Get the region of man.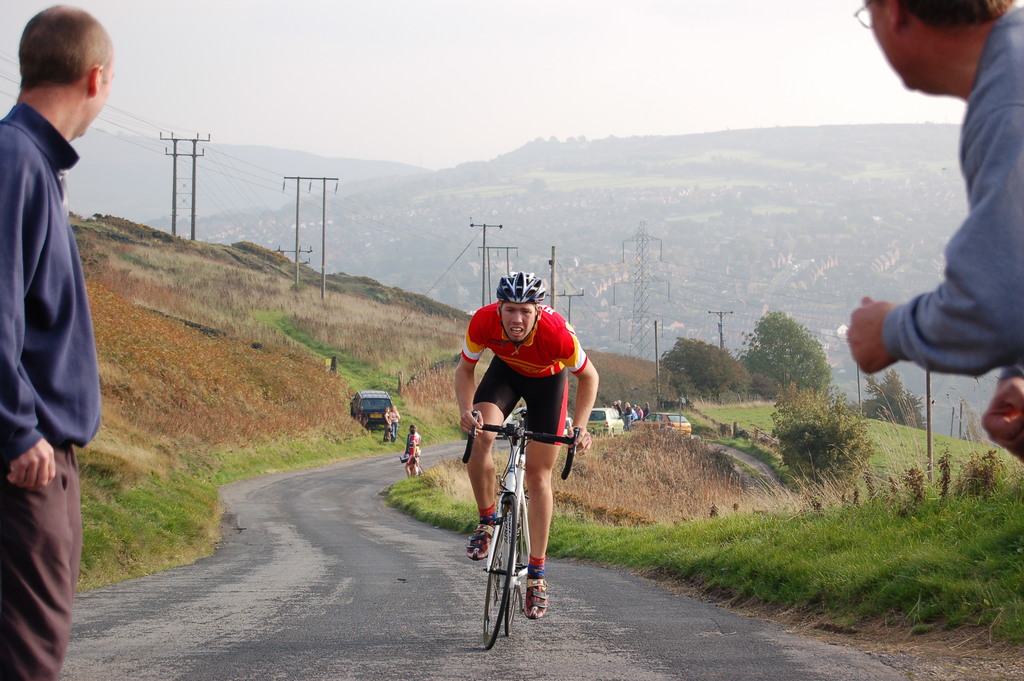
(0, 0, 113, 680).
